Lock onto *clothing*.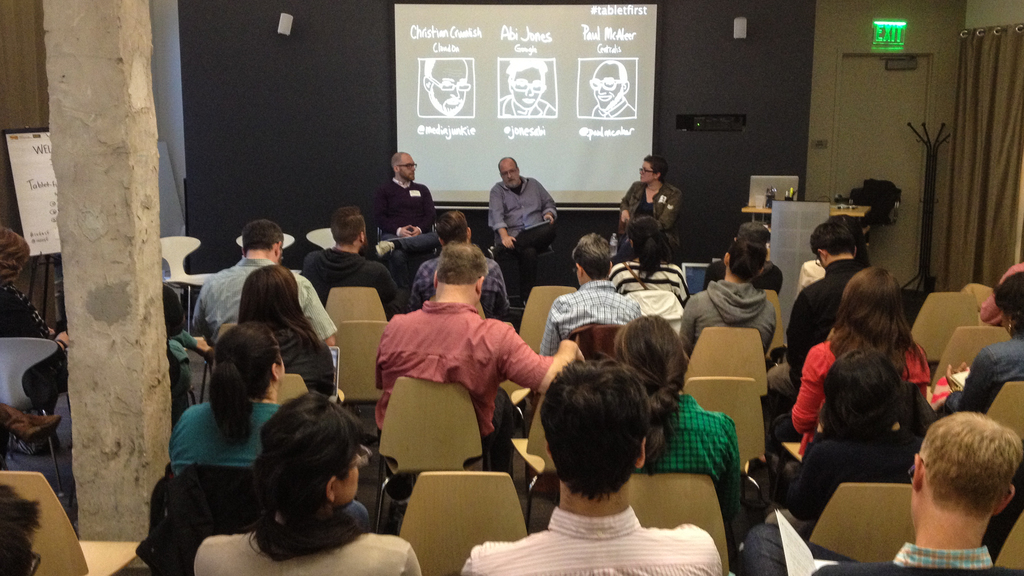
Locked: (406,255,511,311).
